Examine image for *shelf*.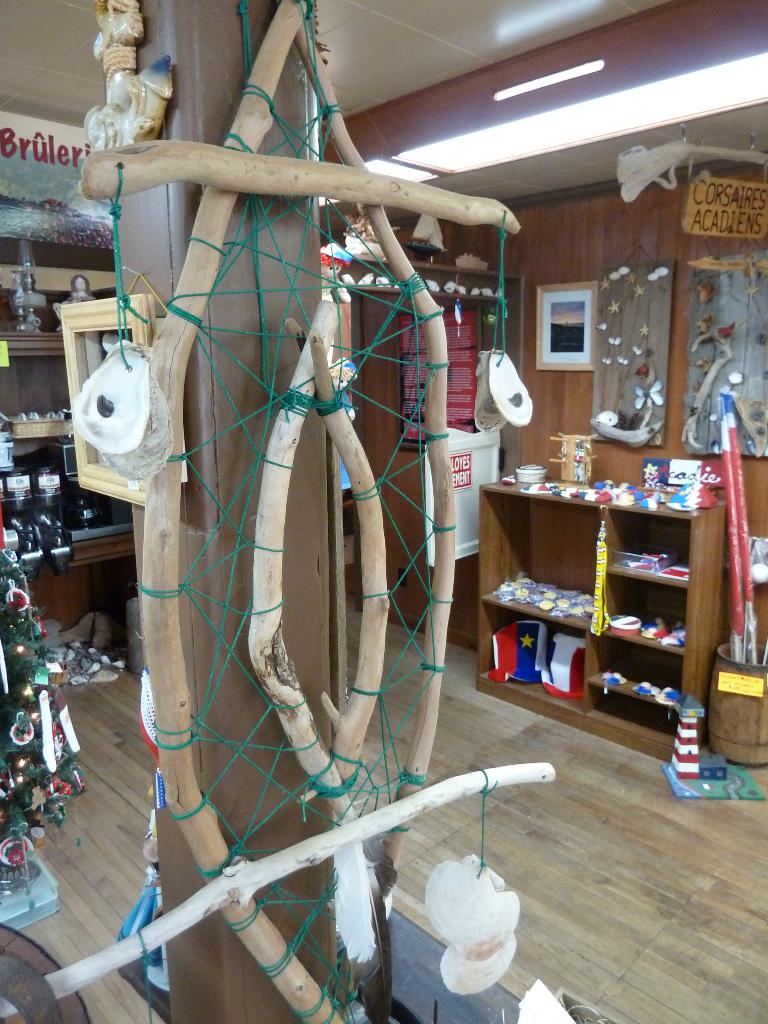
Examination result: {"x1": 610, "y1": 511, "x2": 690, "y2": 591}.
